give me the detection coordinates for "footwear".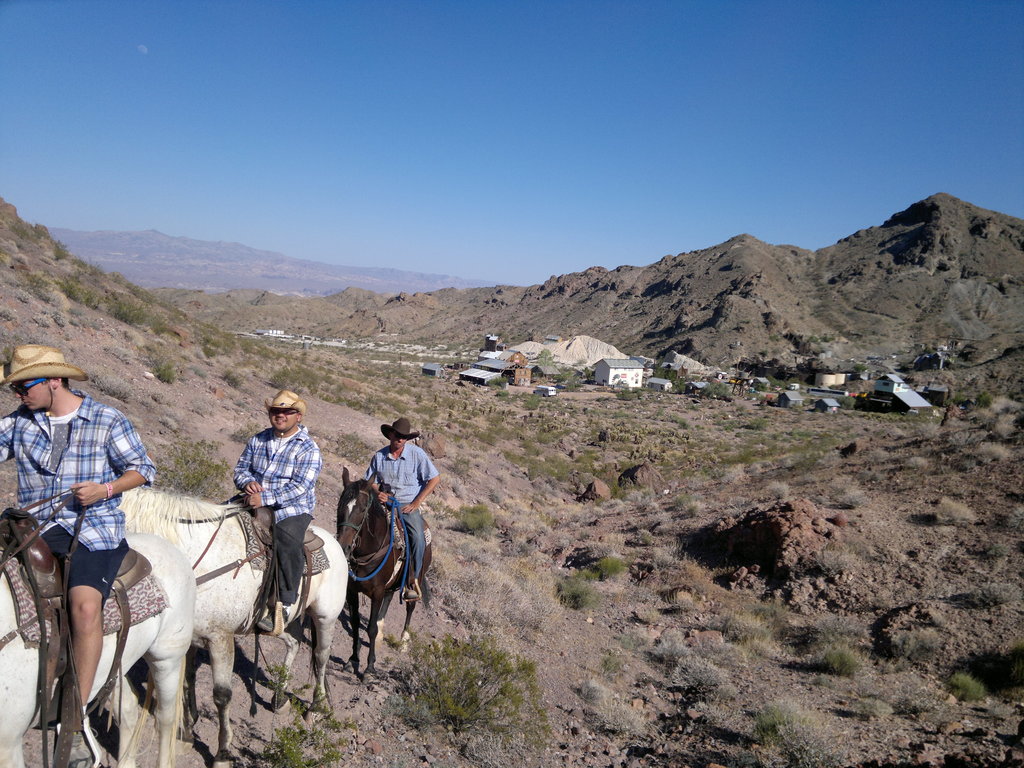
{"x1": 254, "y1": 605, "x2": 292, "y2": 634}.
